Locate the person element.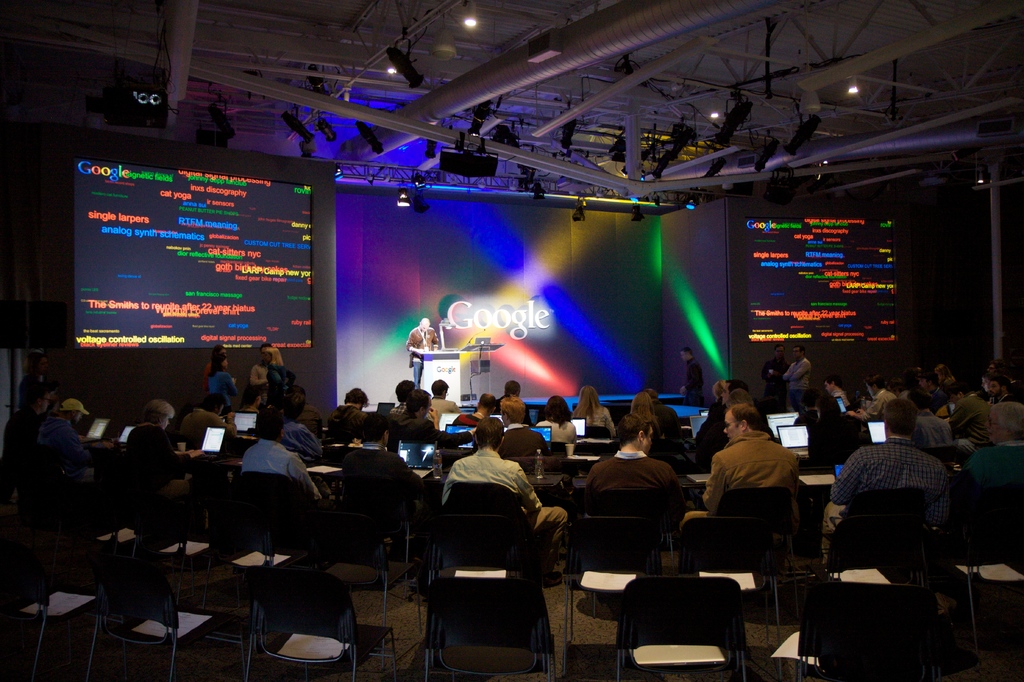
Element bbox: detection(4, 372, 88, 466).
